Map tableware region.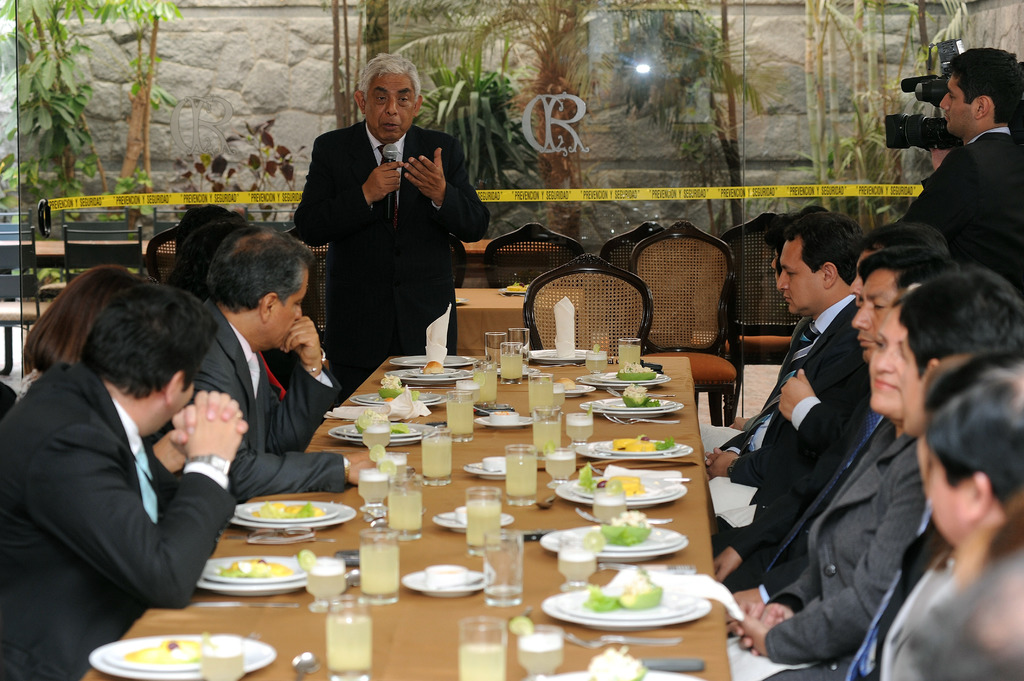
Mapped to bbox(521, 362, 529, 371).
